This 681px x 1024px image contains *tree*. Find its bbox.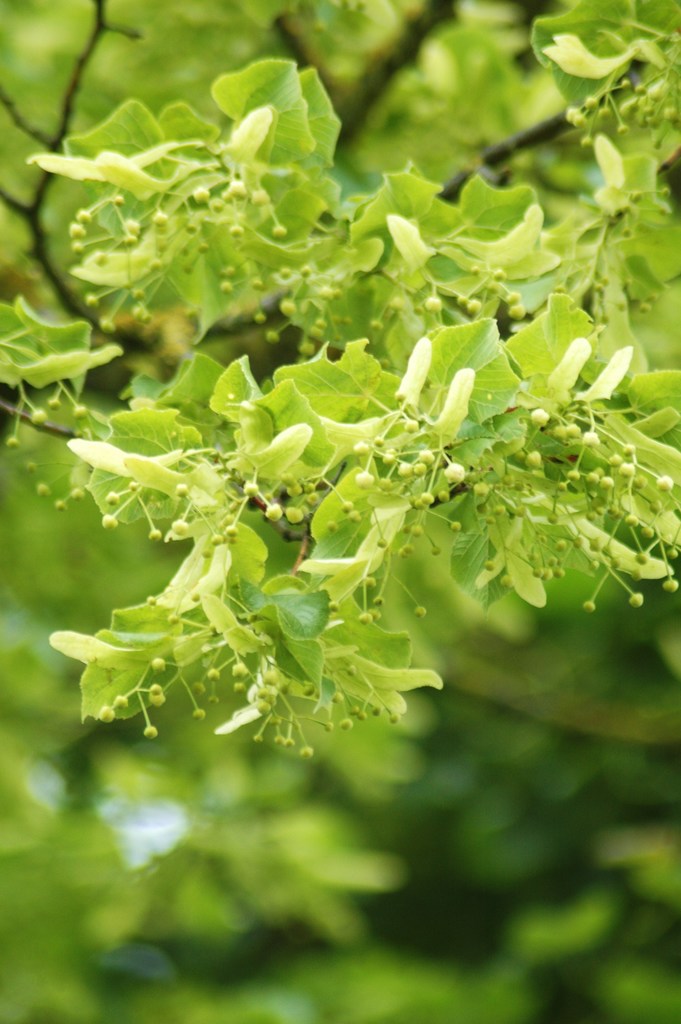
Rect(16, 0, 680, 901).
